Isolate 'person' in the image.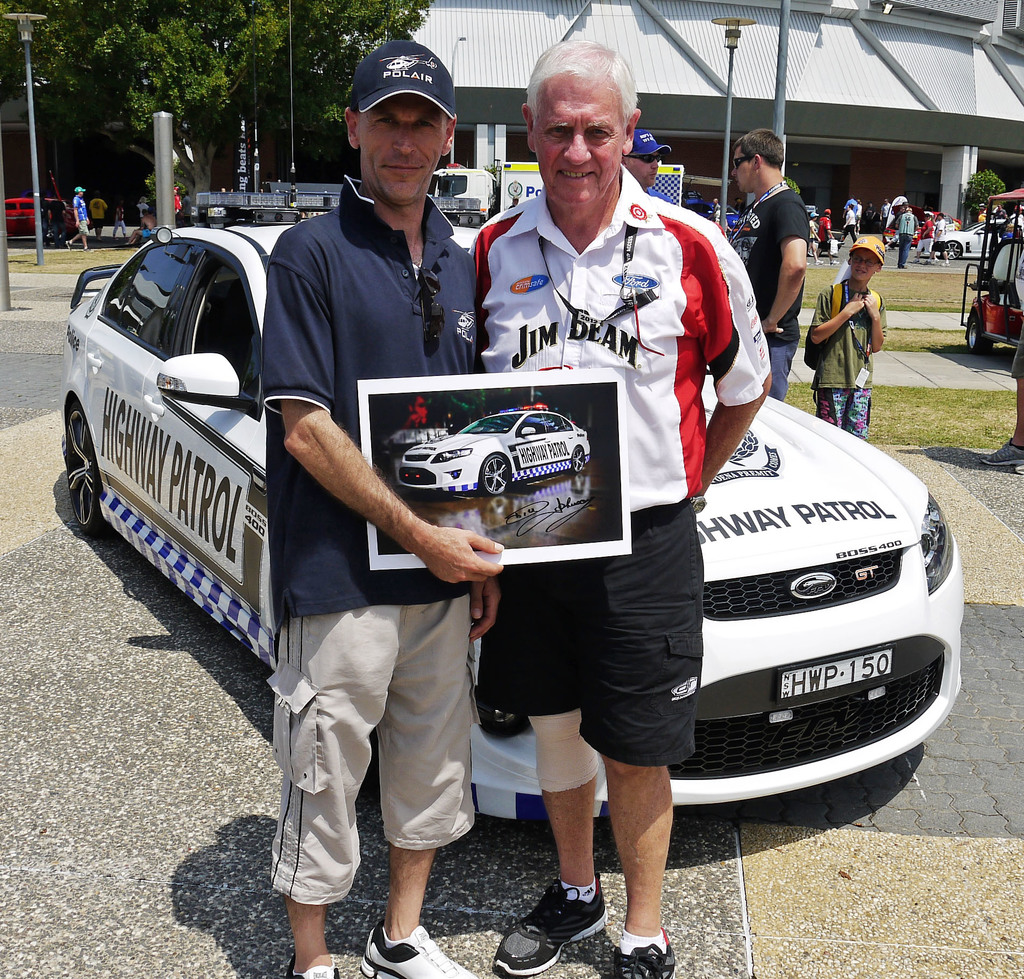
Isolated region: [991,325,1023,480].
